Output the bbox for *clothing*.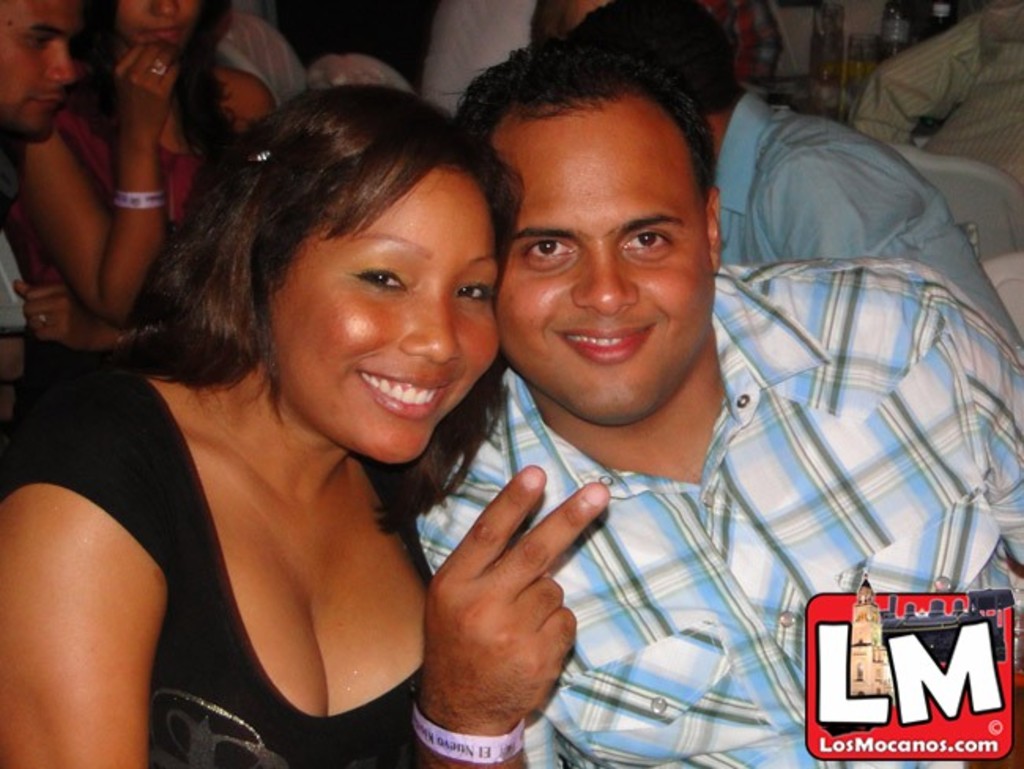
(x1=715, y1=82, x2=1022, y2=355).
